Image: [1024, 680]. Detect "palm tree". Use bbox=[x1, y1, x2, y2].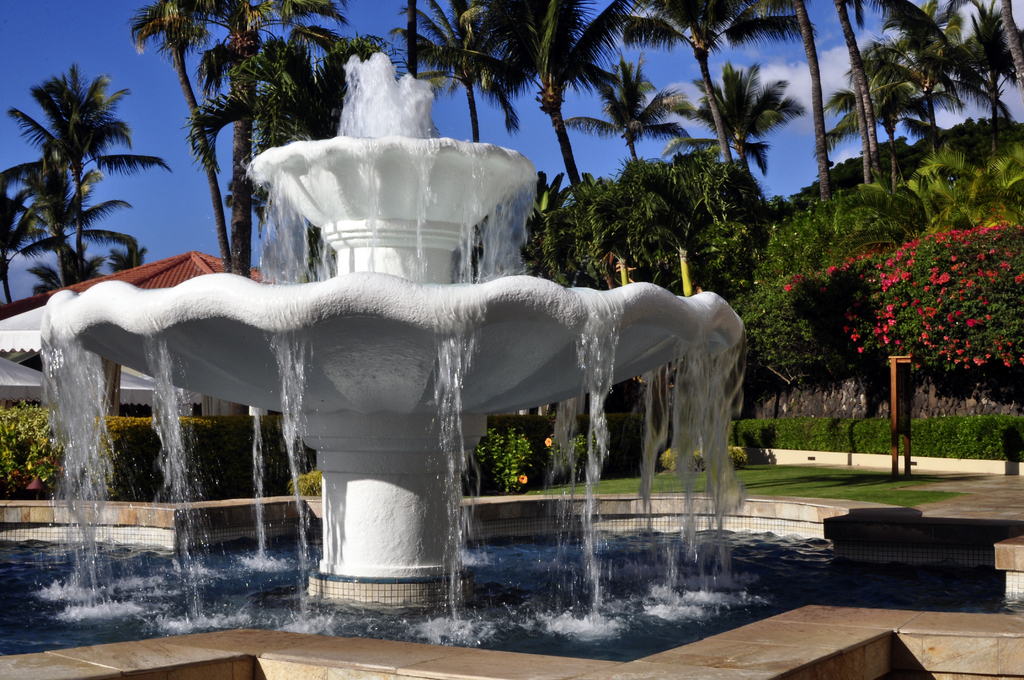
bbox=[527, 176, 556, 280].
